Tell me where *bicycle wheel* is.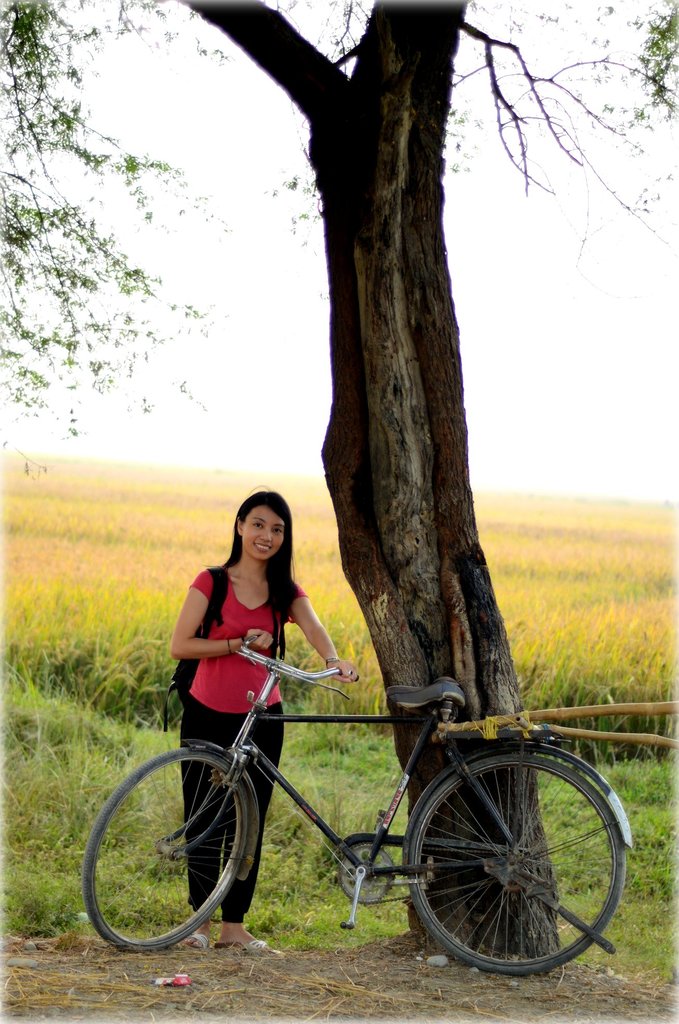
*bicycle wheel* is at {"left": 79, "top": 748, "right": 251, "bottom": 958}.
